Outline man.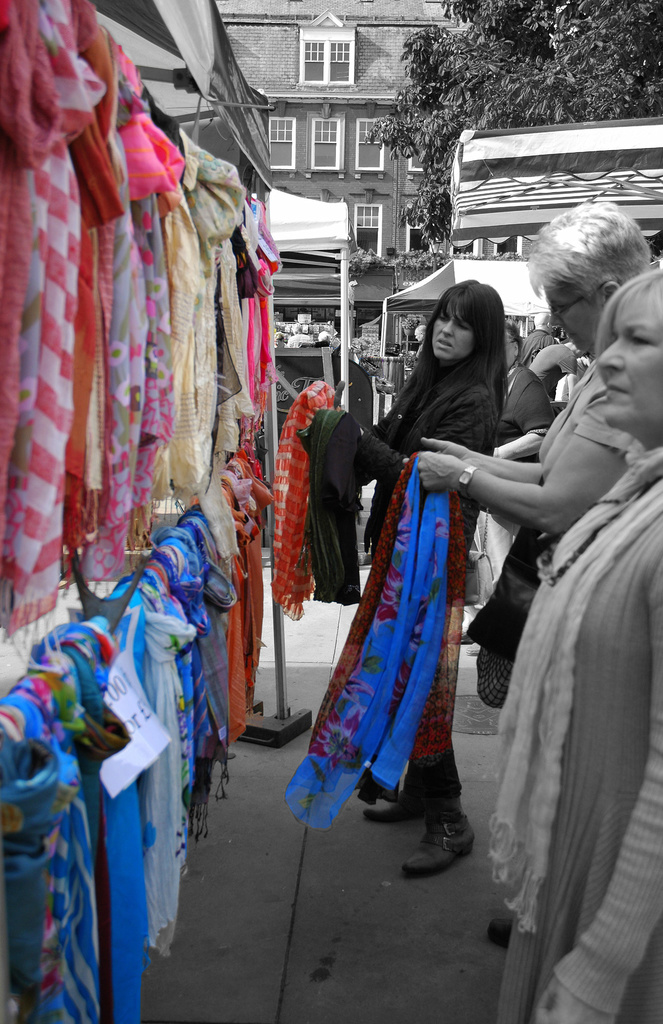
Outline: (x1=429, y1=248, x2=644, y2=961).
